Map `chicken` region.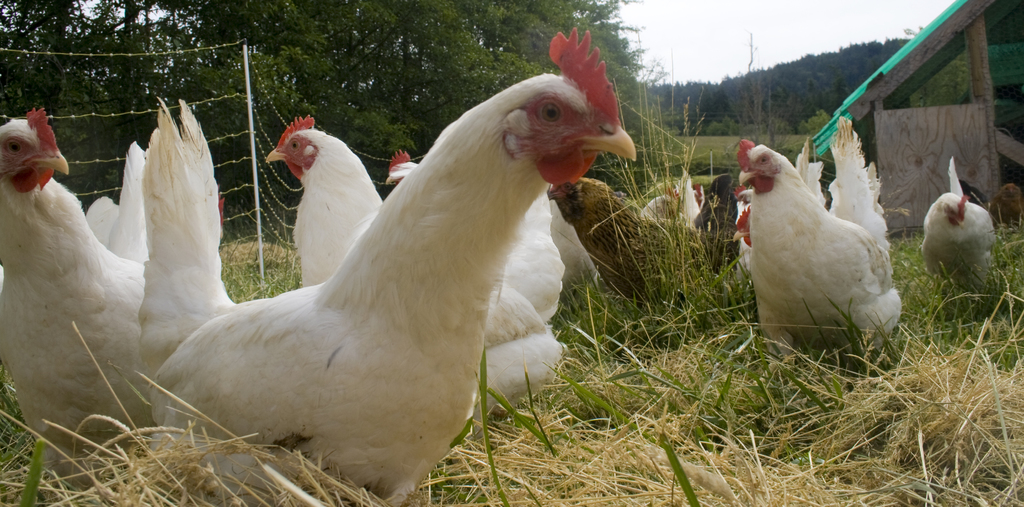
Mapped to {"x1": 731, "y1": 124, "x2": 912, "y2": 385}.
